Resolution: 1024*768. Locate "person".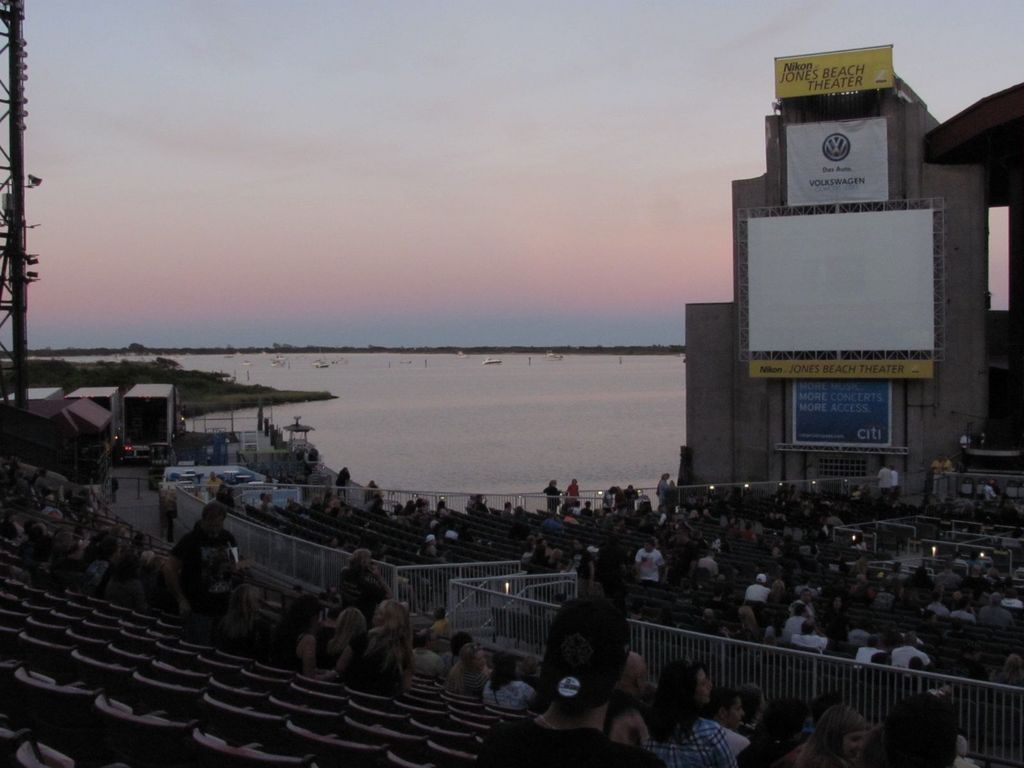
Rect(451, 636, 473, 683).
